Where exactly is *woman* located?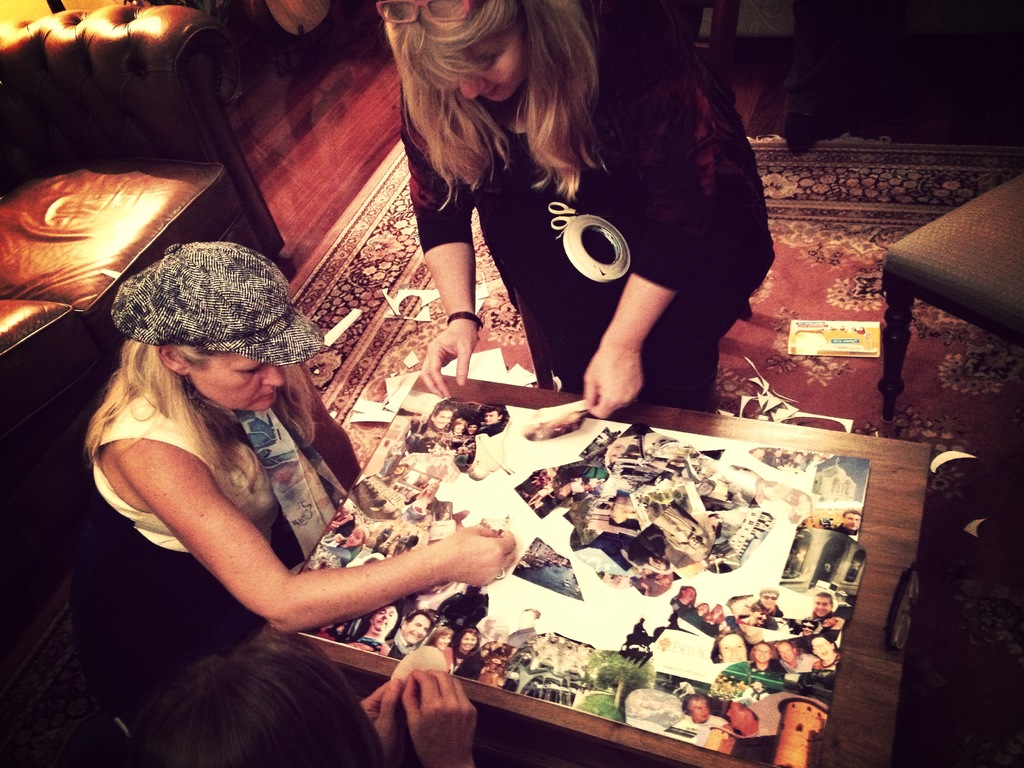
Its bounding box is (left=669, top=585, right=698, bottom=626).
